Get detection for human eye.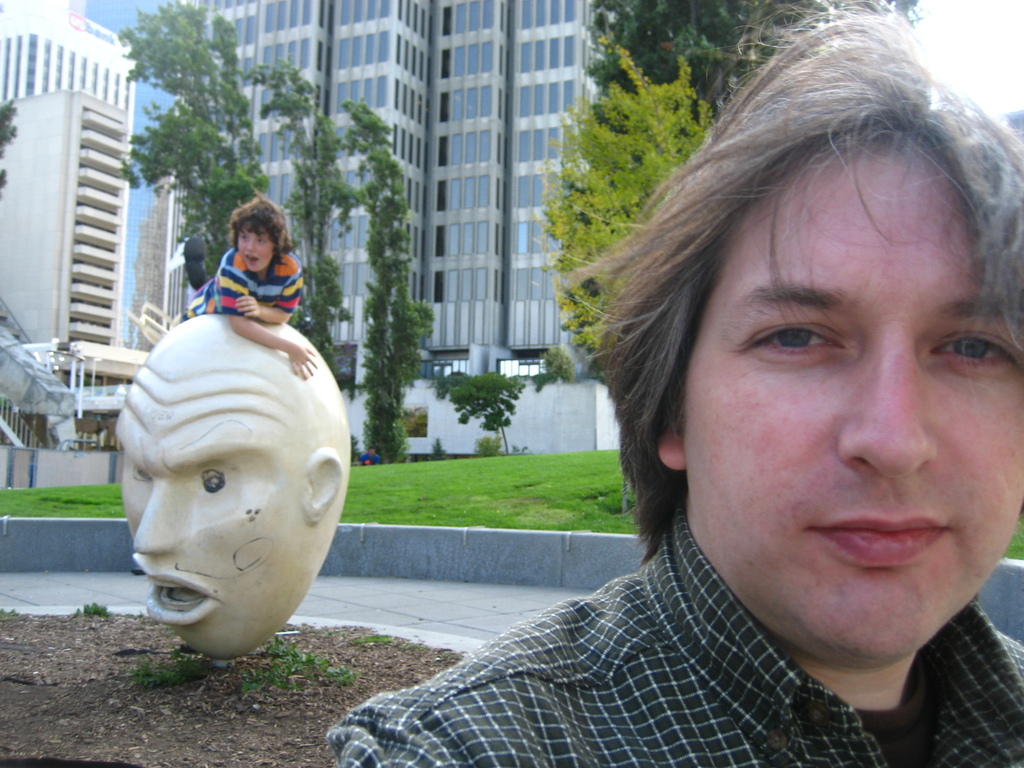
Detection: bbox(255, 236, 267, 246).
